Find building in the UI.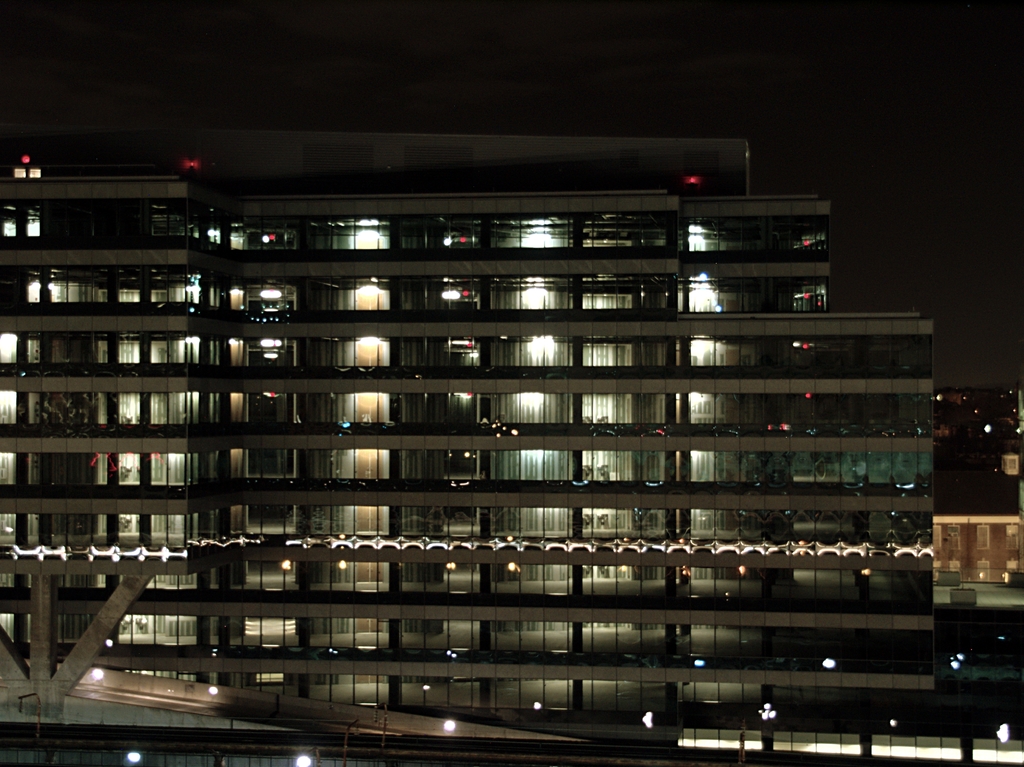
UI element at detection(0, 123, 1023, 766).
